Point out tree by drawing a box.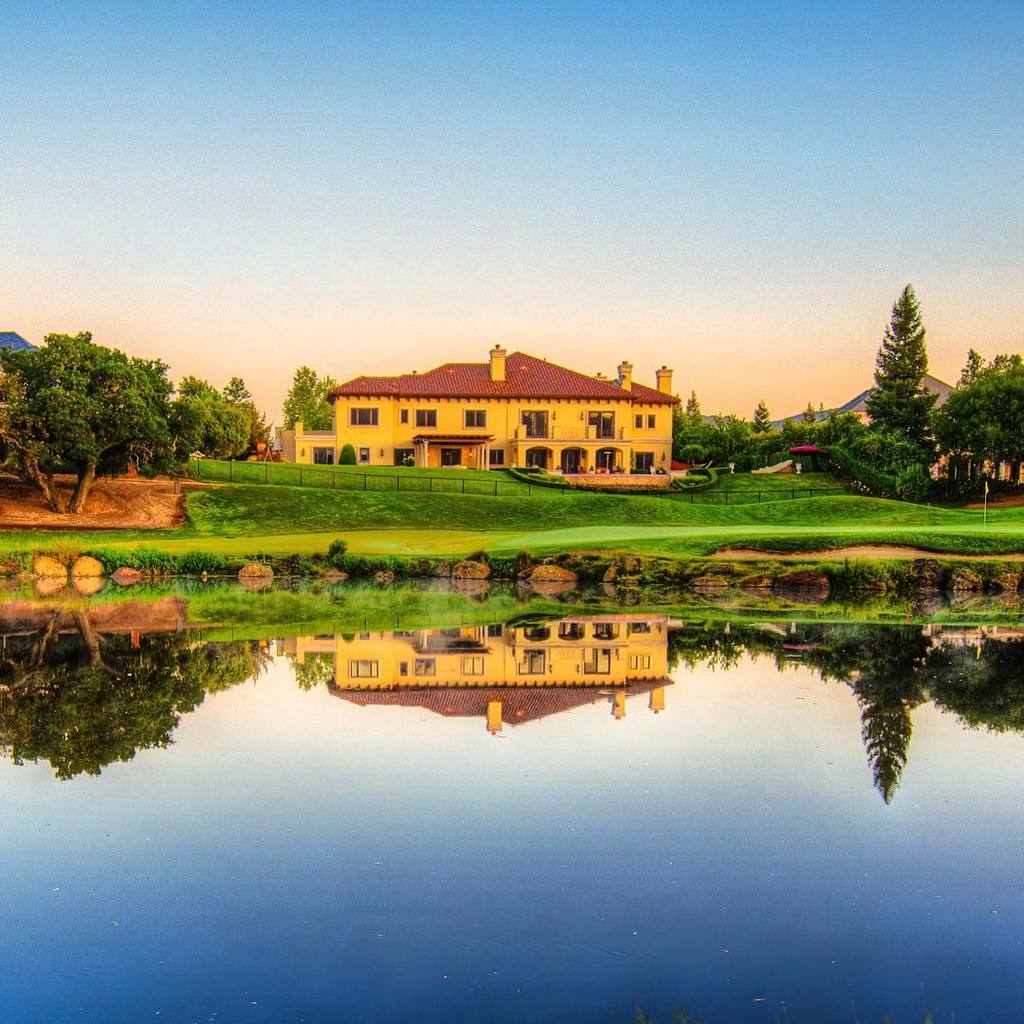
detection(865, 278, 940, 451).
